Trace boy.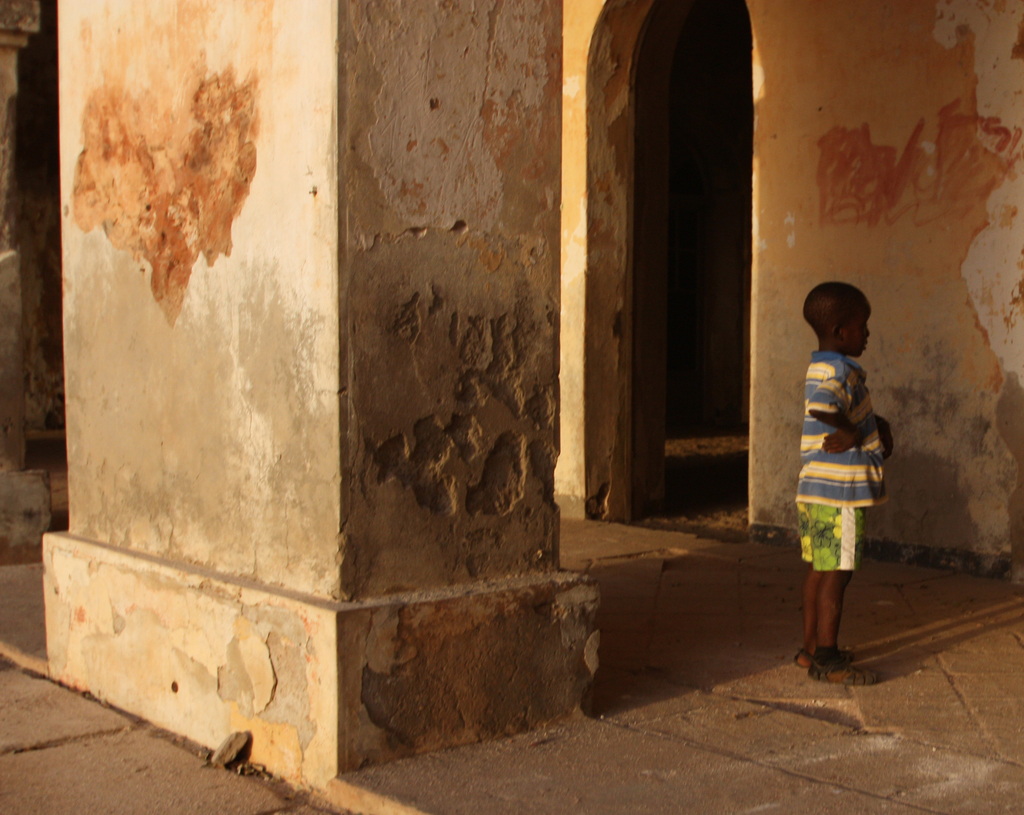
Traced to (776, 274, 908, 673).
